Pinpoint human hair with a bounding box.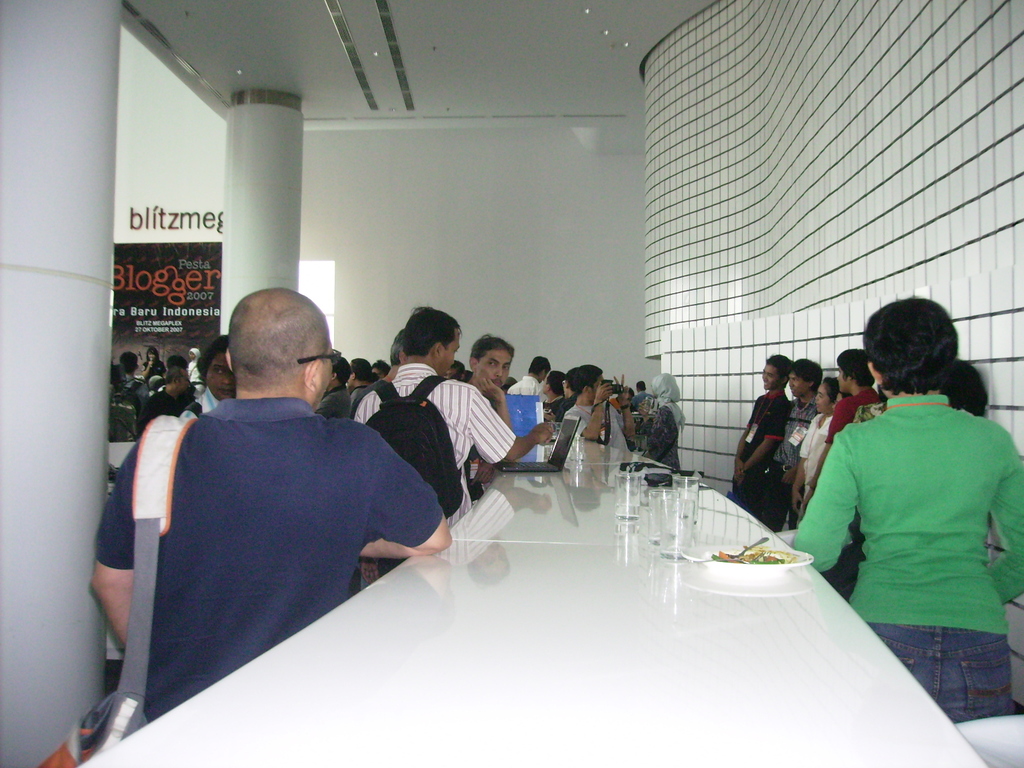
bbox=[865, 291, 956, 396].
